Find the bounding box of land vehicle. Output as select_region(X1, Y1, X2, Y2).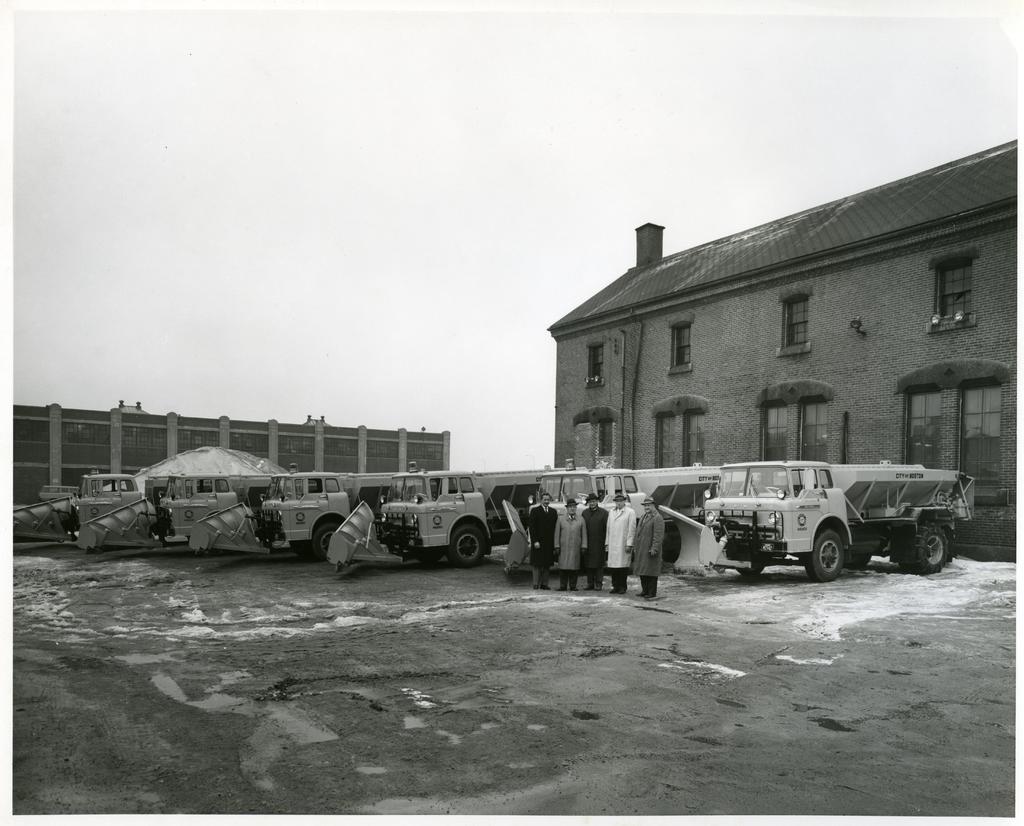
select_region(75, 471, 286, 556).
